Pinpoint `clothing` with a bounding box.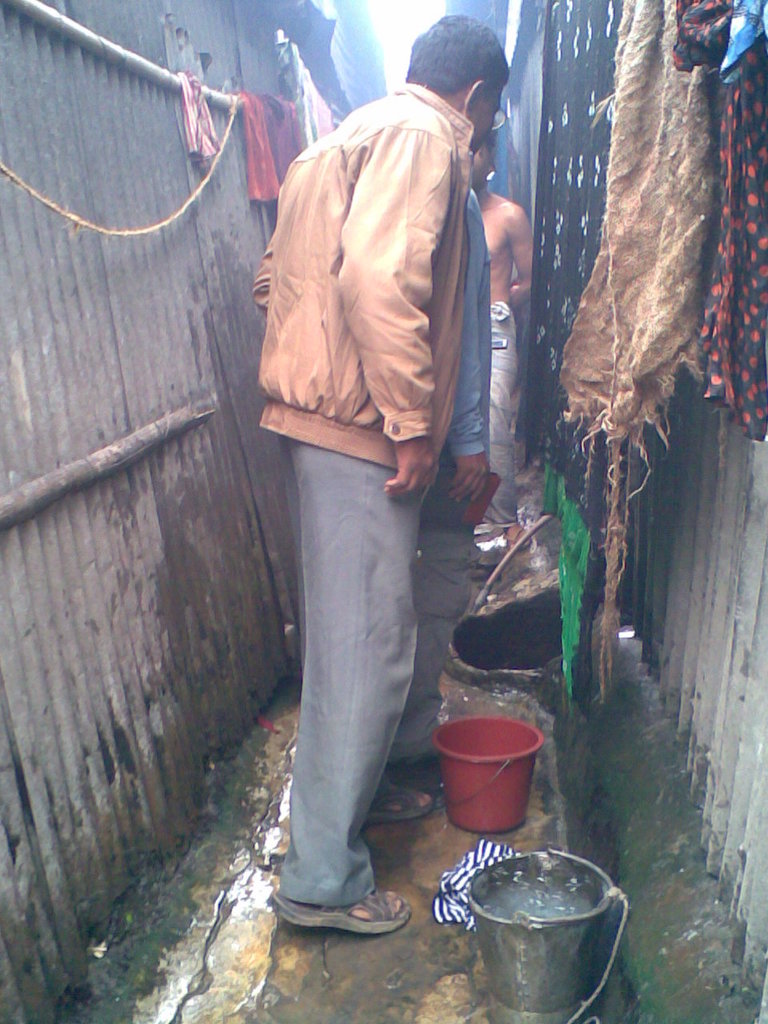
bbox(387, 185, 495, 766).
